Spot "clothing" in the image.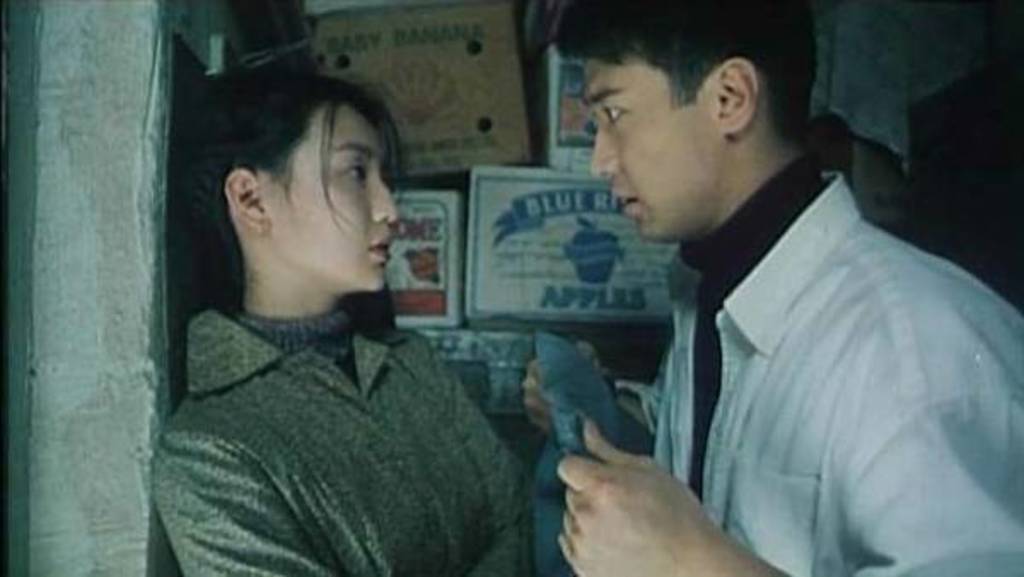
"clothing" found at [142,217,539,576].
